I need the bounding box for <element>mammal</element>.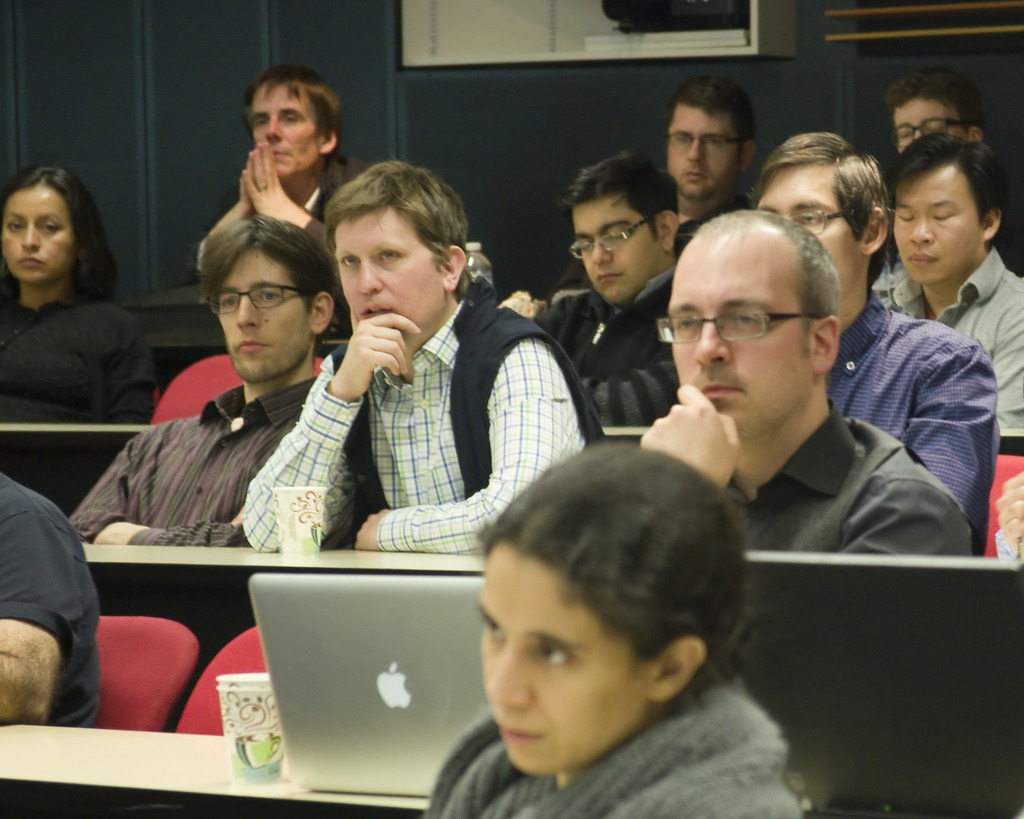
Here it is: box(0, 164, 165, 489).
